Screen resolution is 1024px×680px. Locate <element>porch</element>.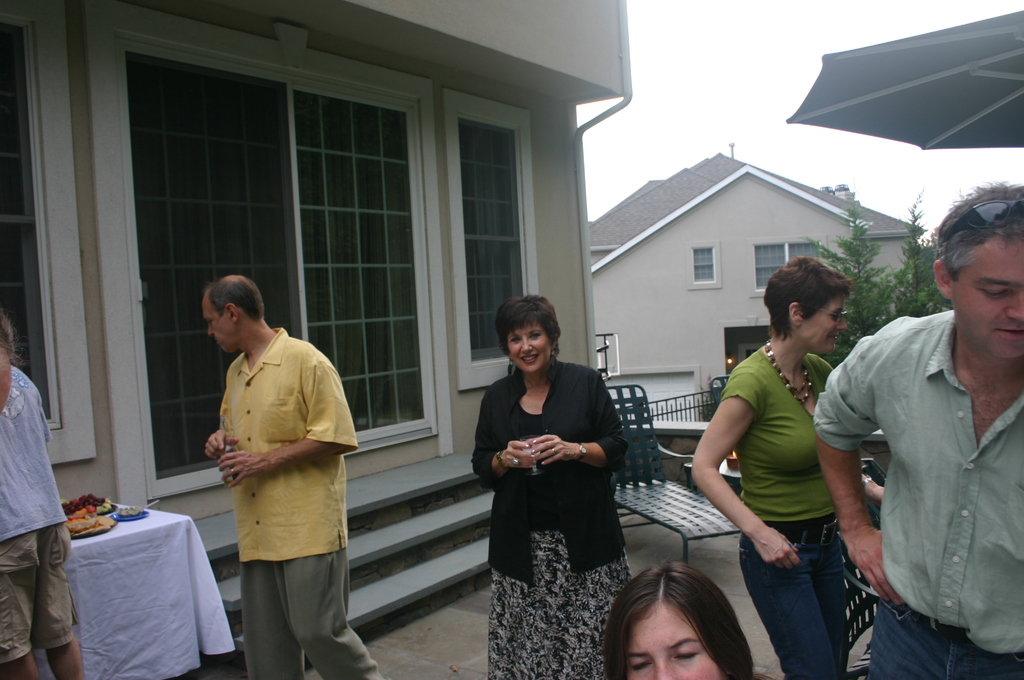
pyautogui.locateOnScreen(0, 280, 1023, 679).
